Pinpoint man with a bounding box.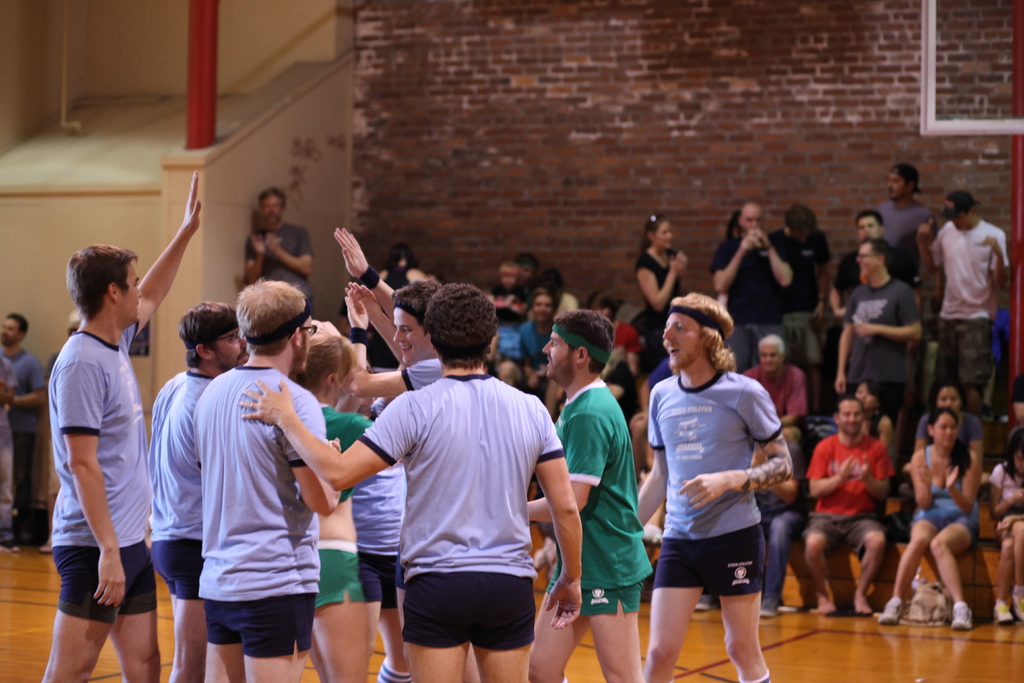
left=150, top=299, right=250, bottom=682.
